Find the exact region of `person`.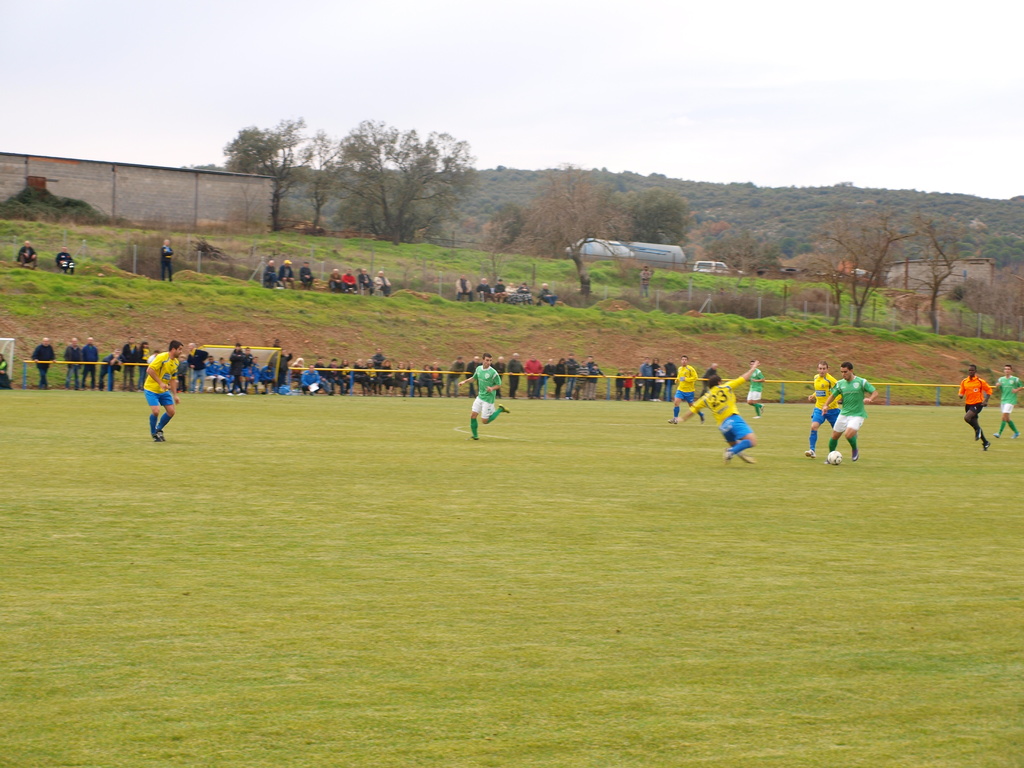
Exact region: crop(653, 359, 666, 399).
